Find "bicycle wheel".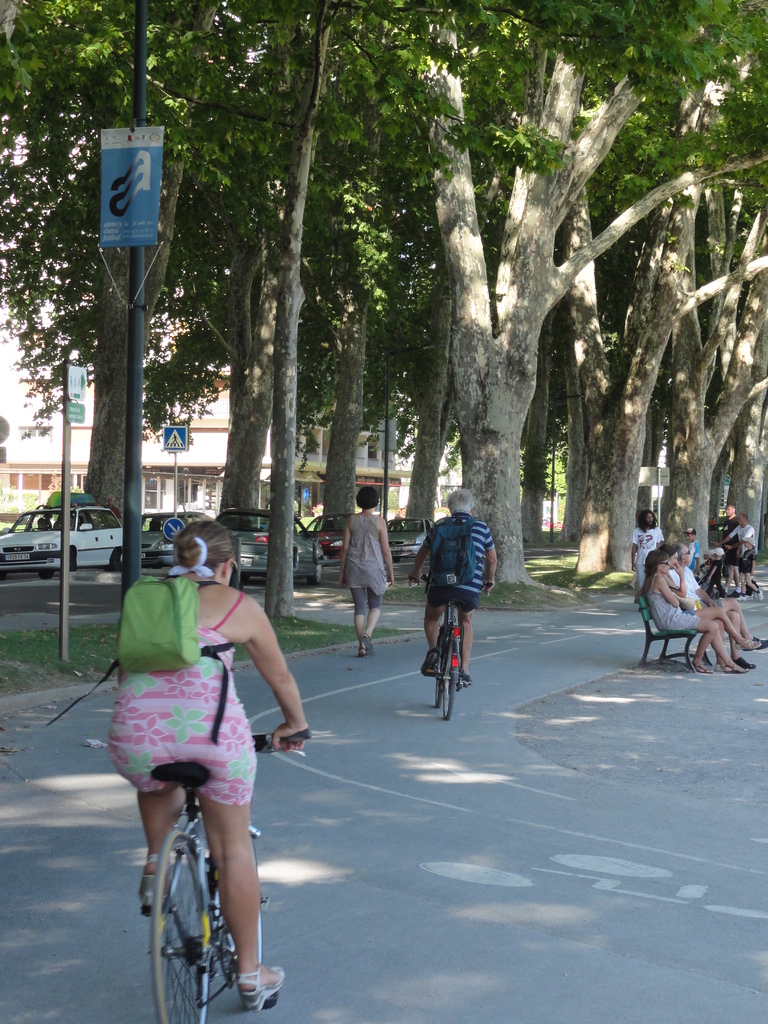
x1=161 y1=840 x2=214 y2=1023.
